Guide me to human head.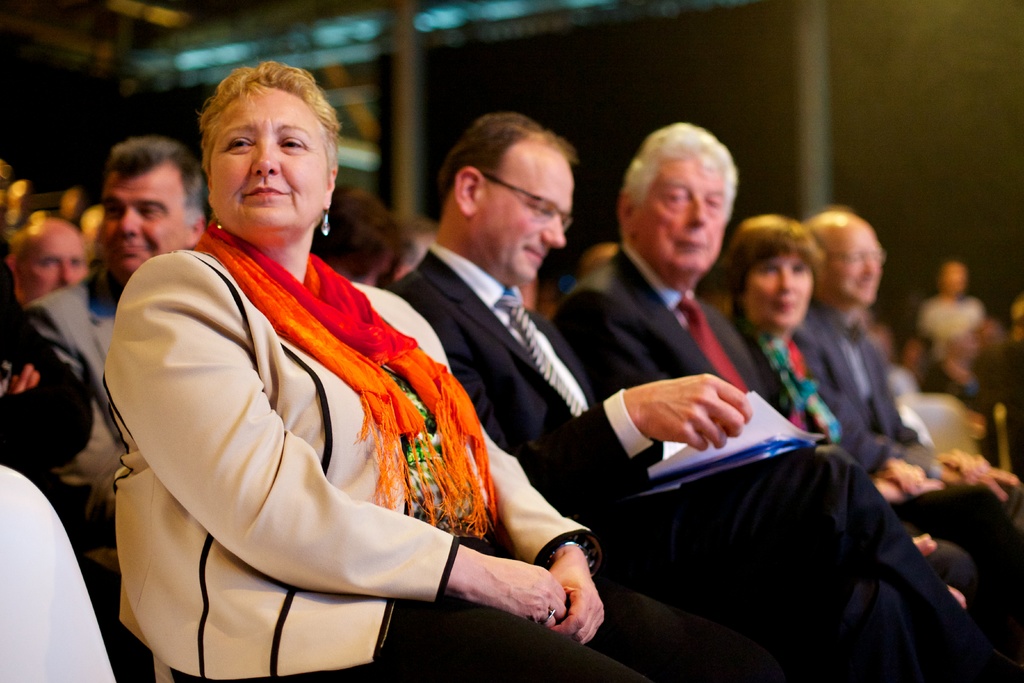
Guidance: pyautogui.locateOnScreen(1007, 293, 1023, 350).
